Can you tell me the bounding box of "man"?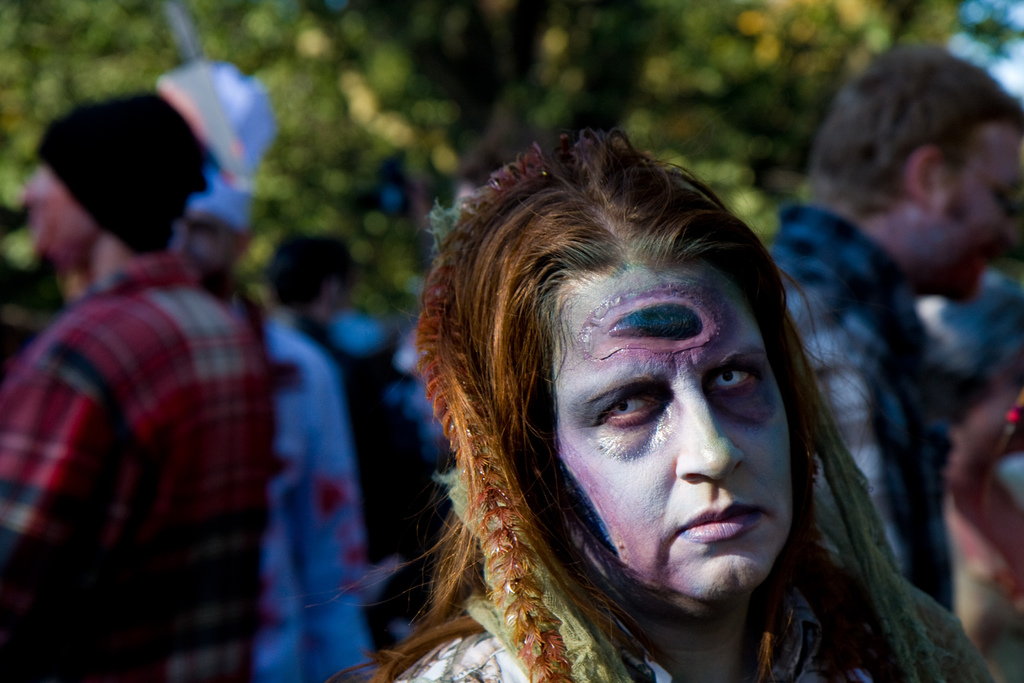
detection(0, 94, 280, 682).
